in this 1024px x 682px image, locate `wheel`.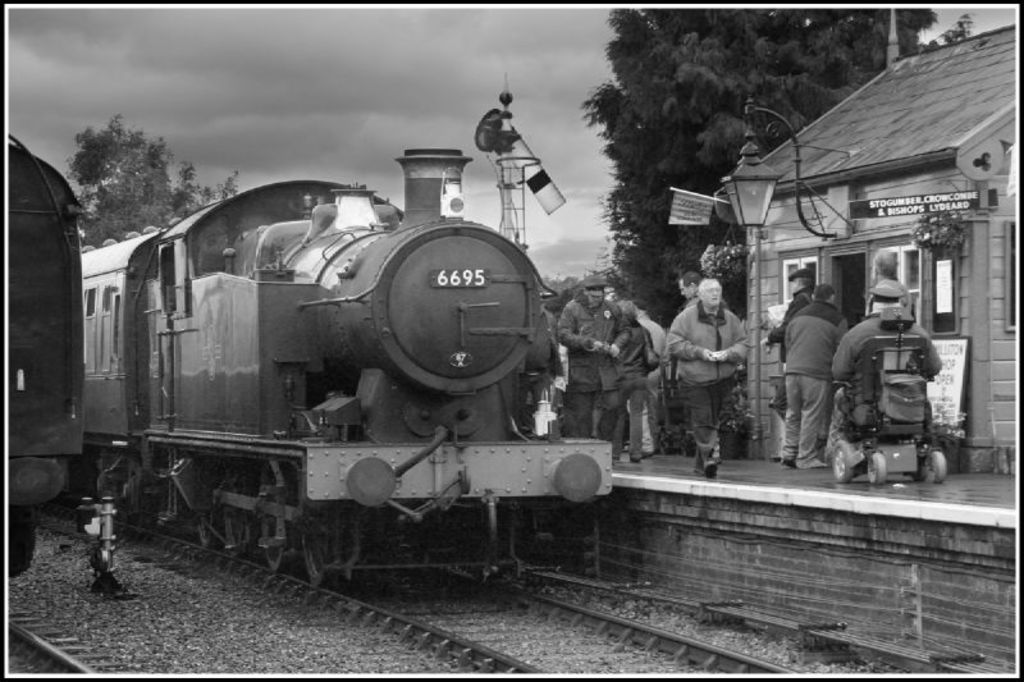
Bounding box: 827, 440, 852, 485.
